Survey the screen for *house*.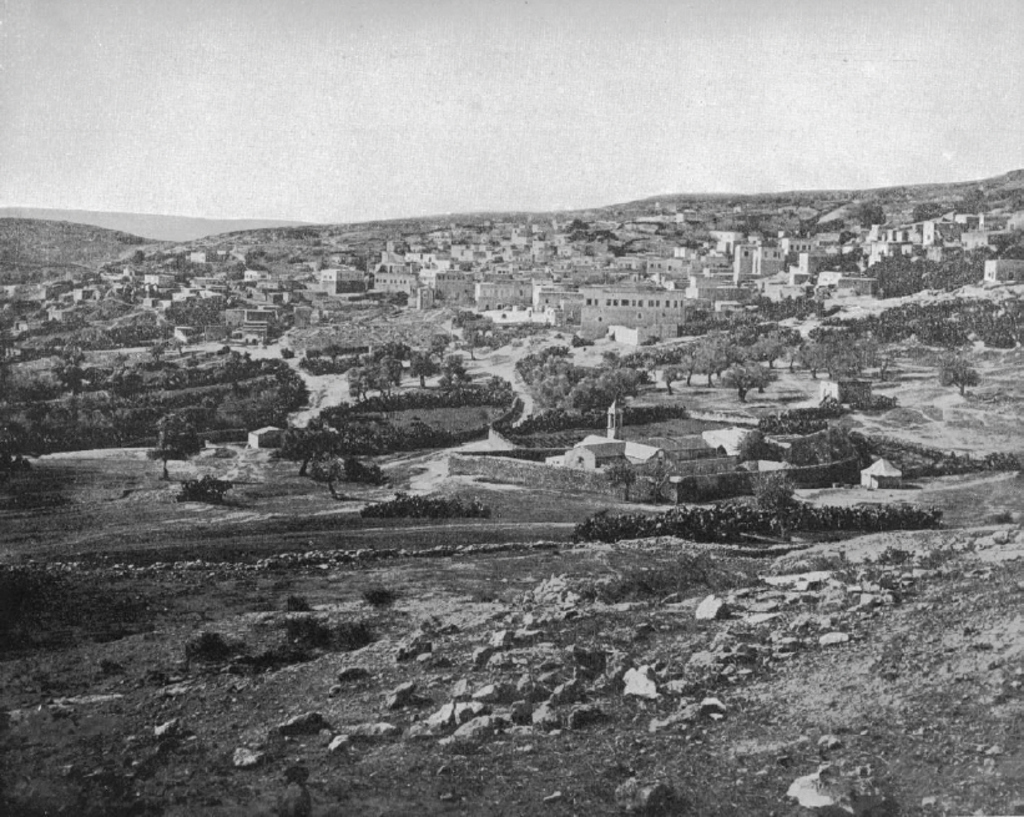
Survey found: [787,247,813,283].
